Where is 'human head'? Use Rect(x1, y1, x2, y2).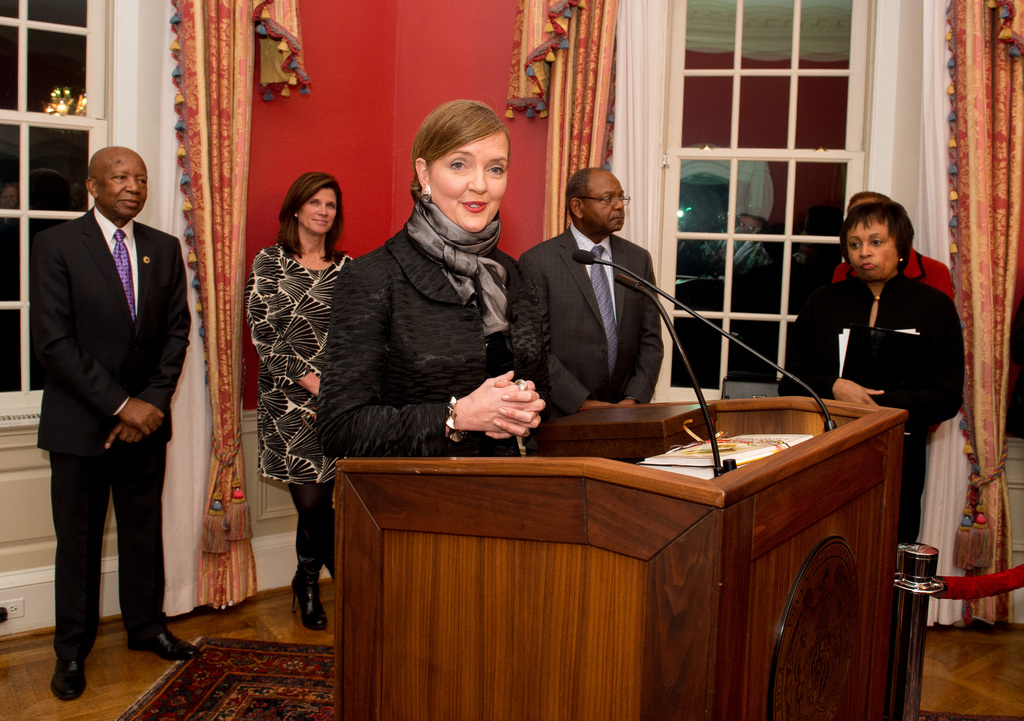
Rect(410, 98, 513, 235).
